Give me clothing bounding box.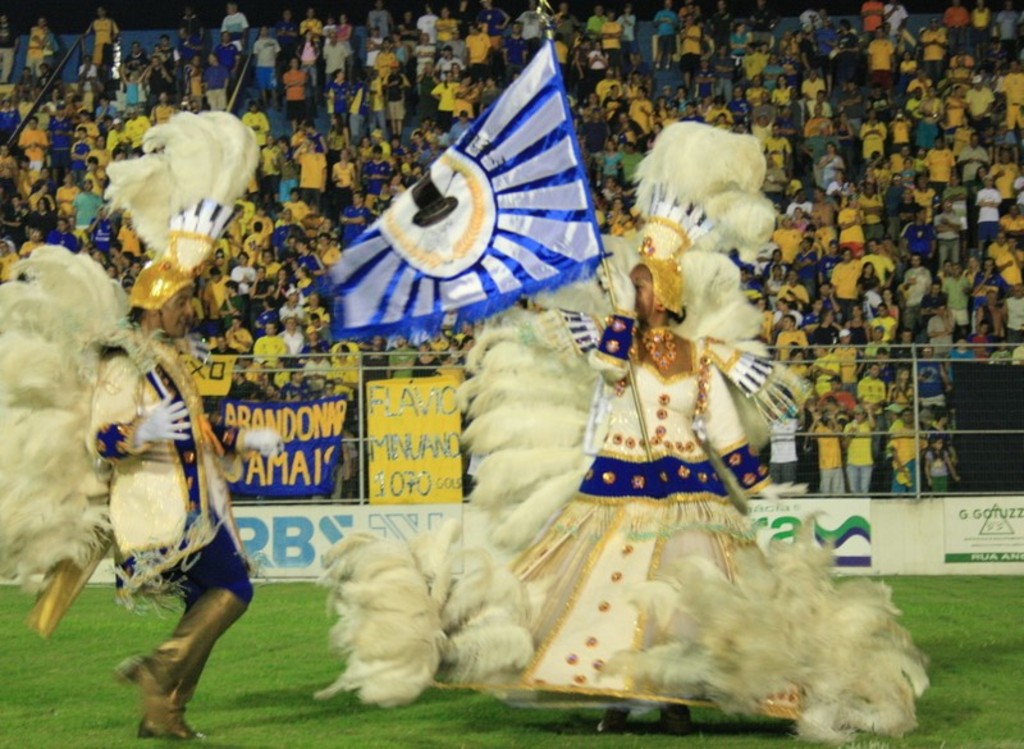
left=156, top=49, right=182, bottom=69.
